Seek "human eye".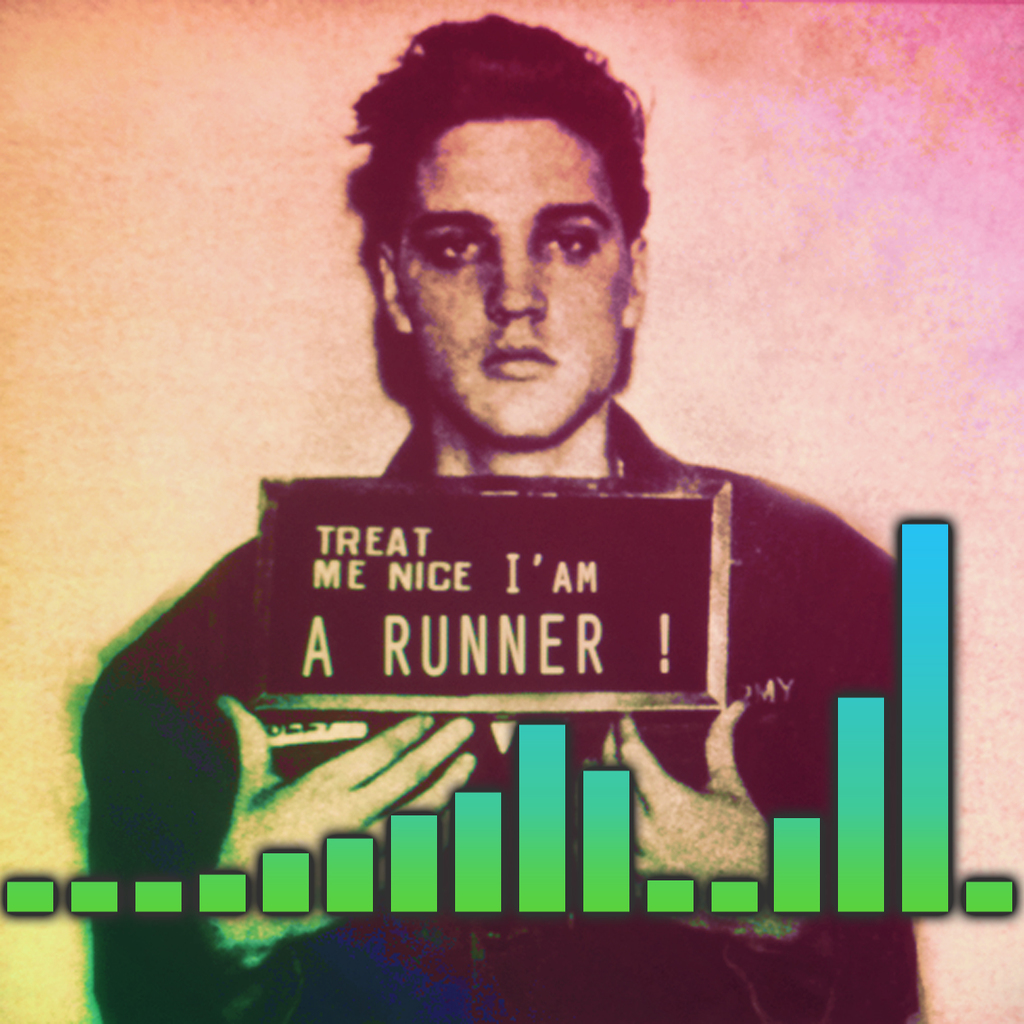
x1=543, y1=215, x2=603, y2=264.
